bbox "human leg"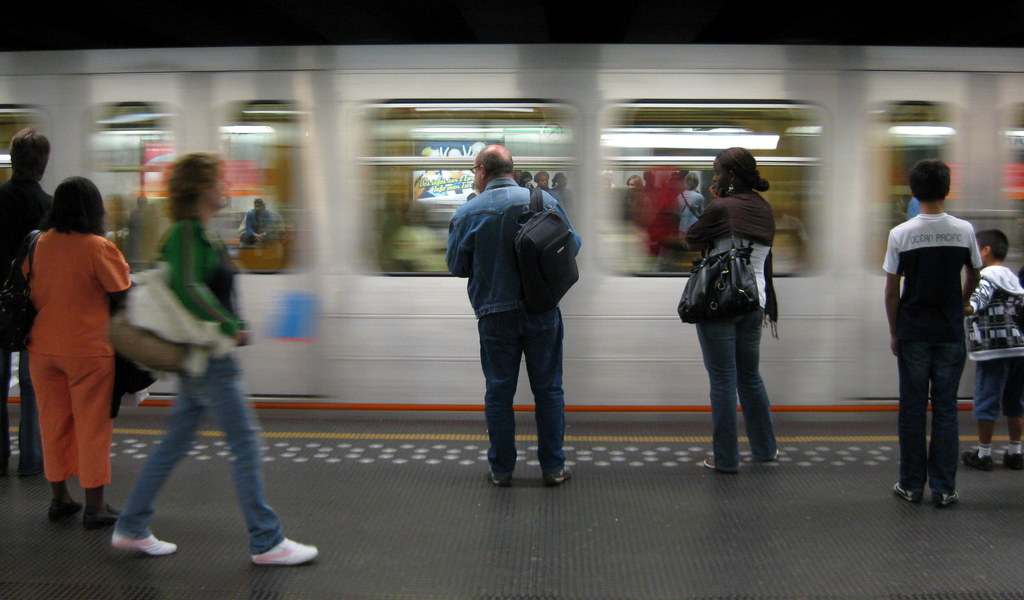
region(189, 359, 321, 564)
